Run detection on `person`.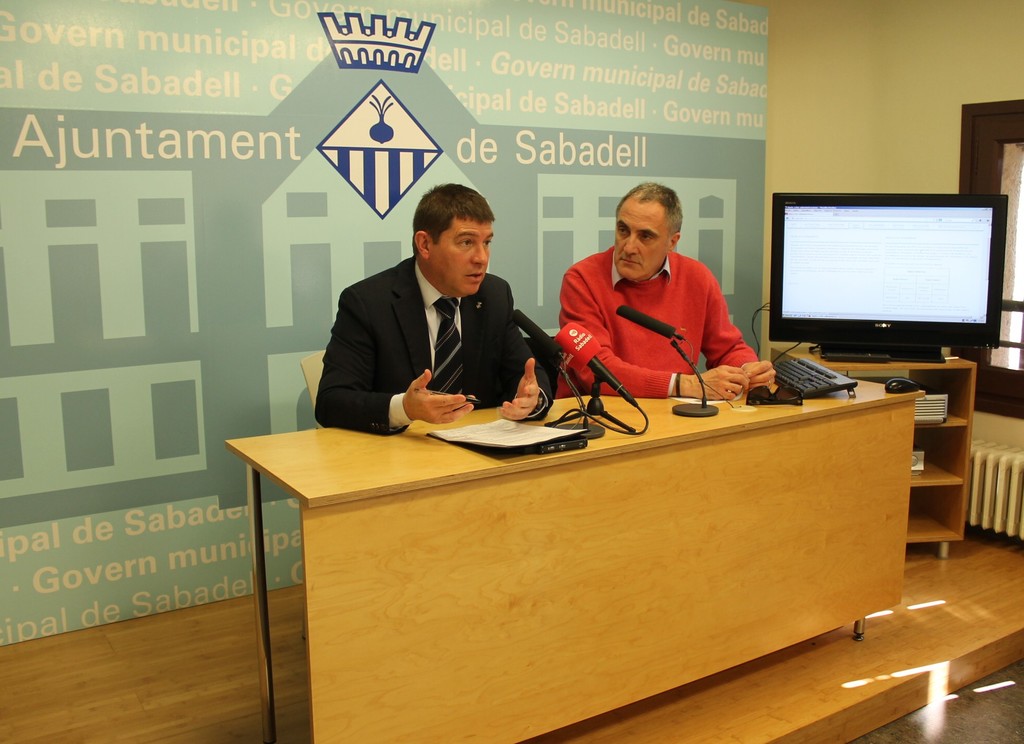
Result: [x1=319, y1=176, x2=557, y2=449].
